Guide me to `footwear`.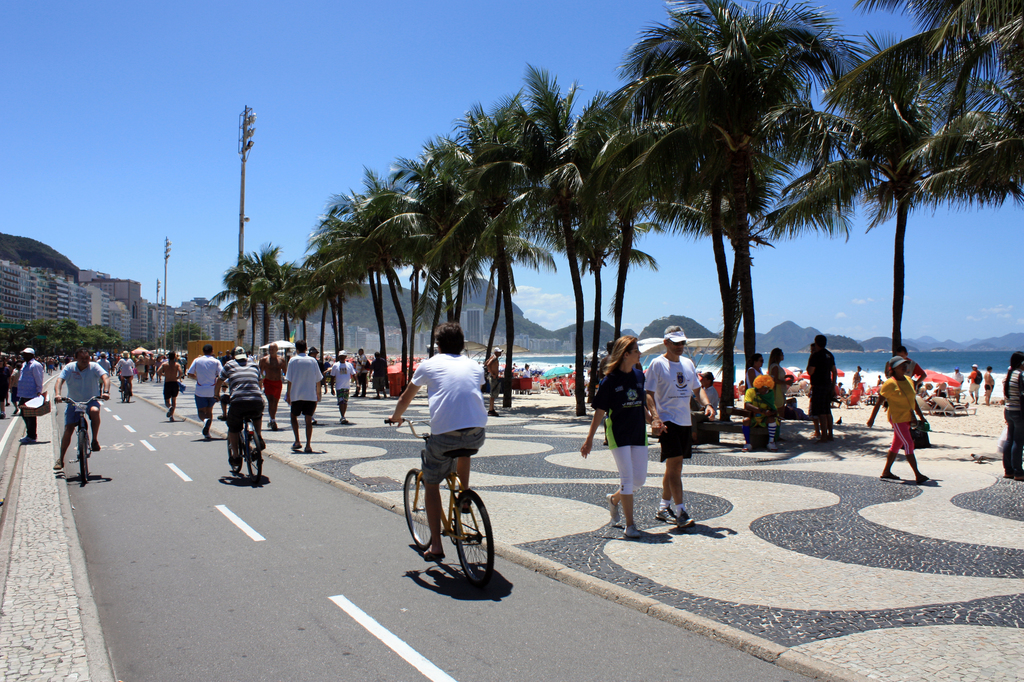
Guidance: 768, 438, 776, 448.
